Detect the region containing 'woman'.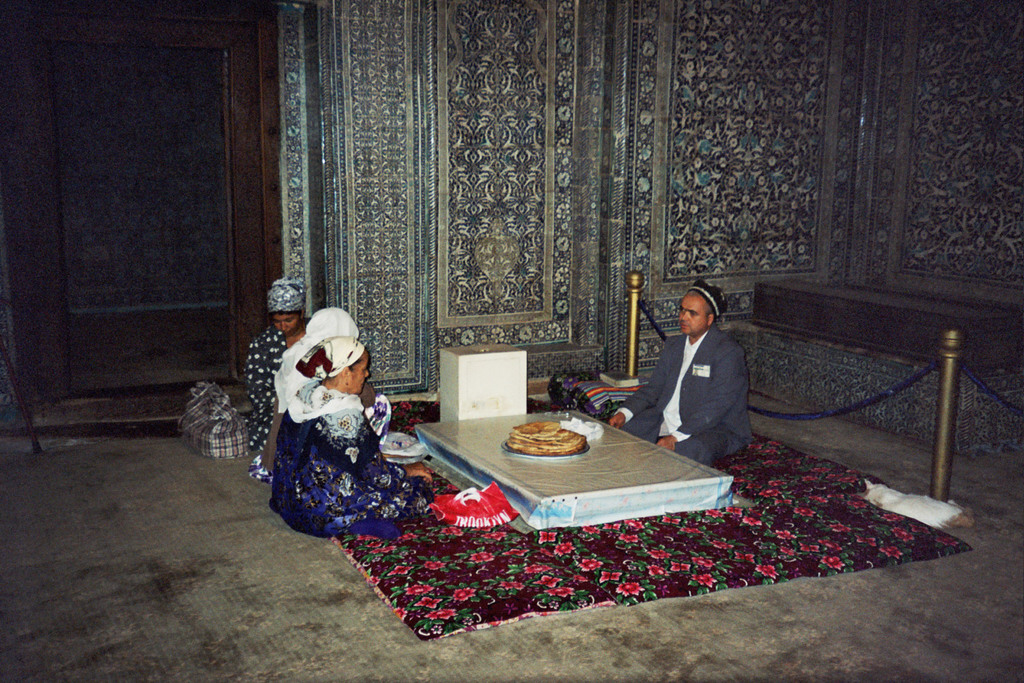
<region>269, 331, 444, 532</region>.
